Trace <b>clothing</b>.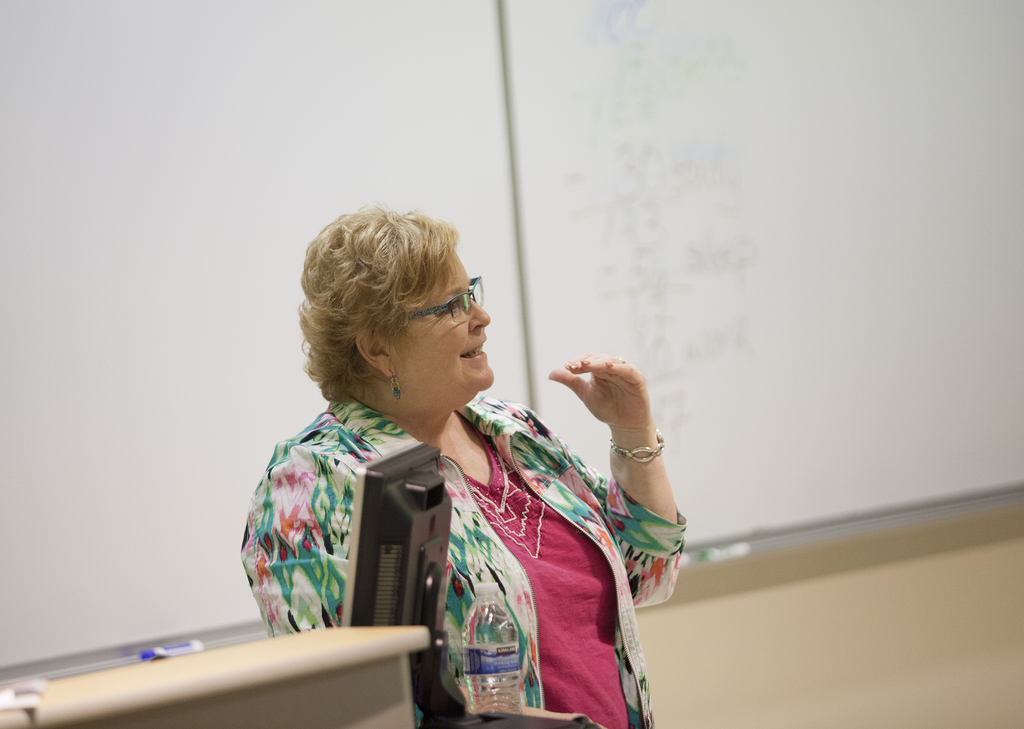
Traced to 264,349,650,726.
